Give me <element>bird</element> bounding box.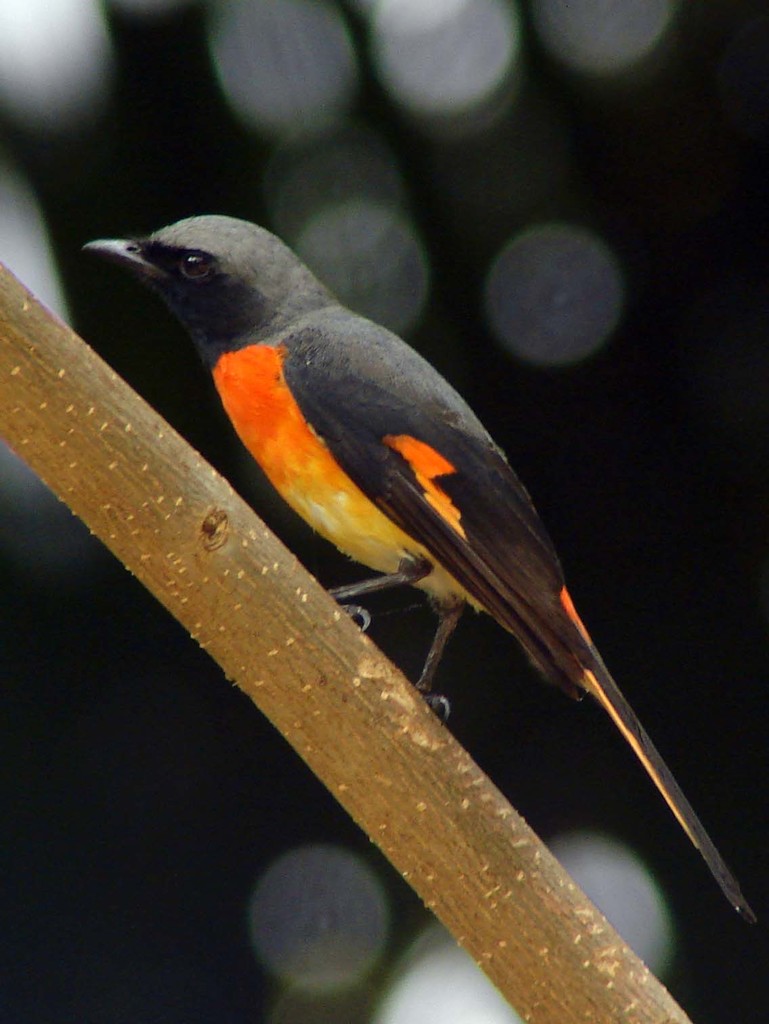
<bbox>117, 225, 768, 872</bbox>.
